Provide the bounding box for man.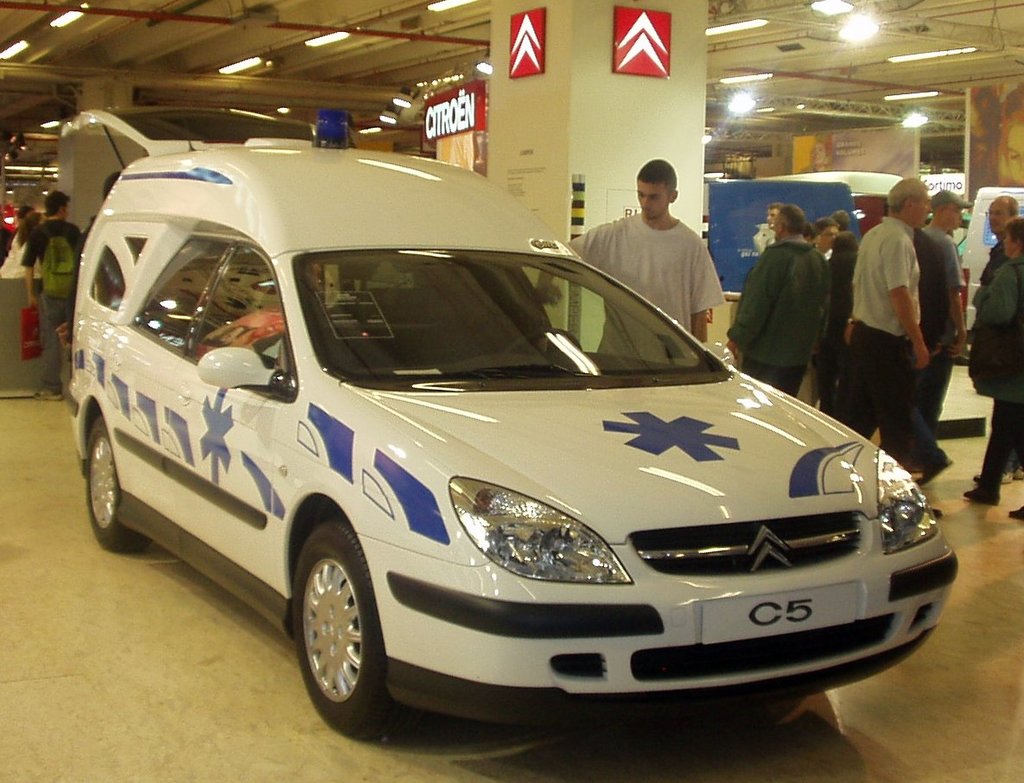
814:220:837:255.
